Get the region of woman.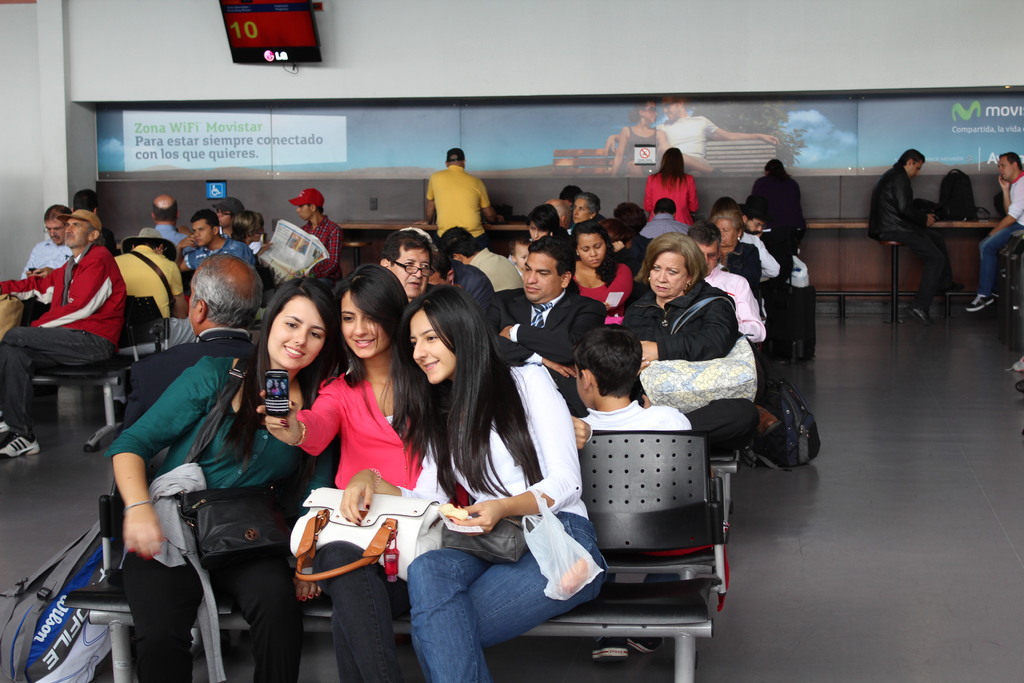
(569, 220, 639, 315).
